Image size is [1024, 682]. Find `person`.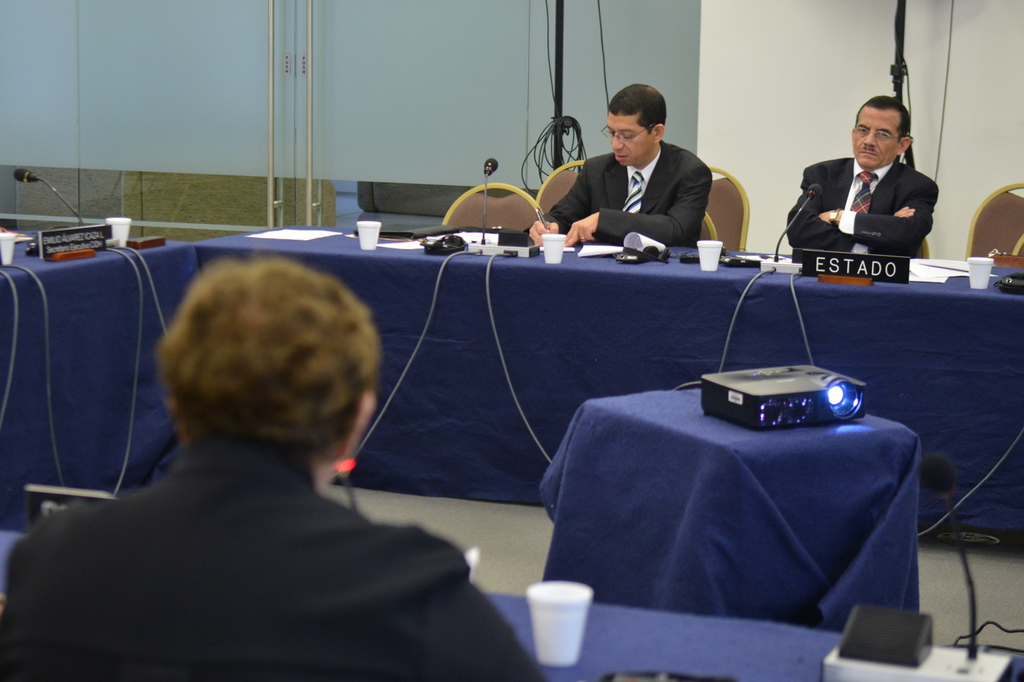
box=[0, 254, 553, 681].
